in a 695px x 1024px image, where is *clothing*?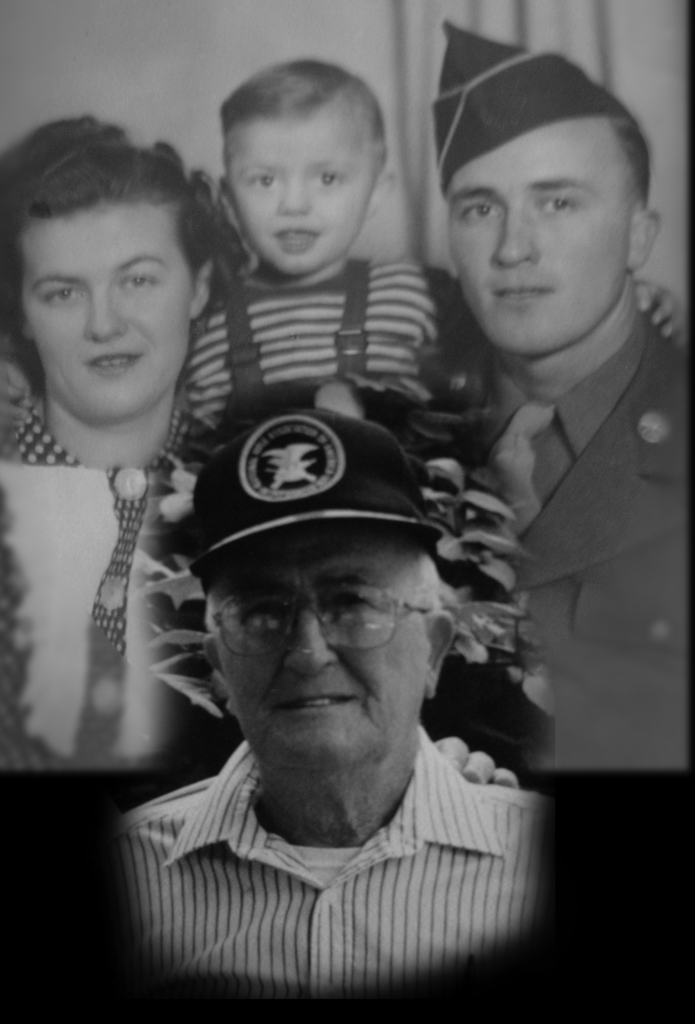
locate(483, 283, 694, 781).
